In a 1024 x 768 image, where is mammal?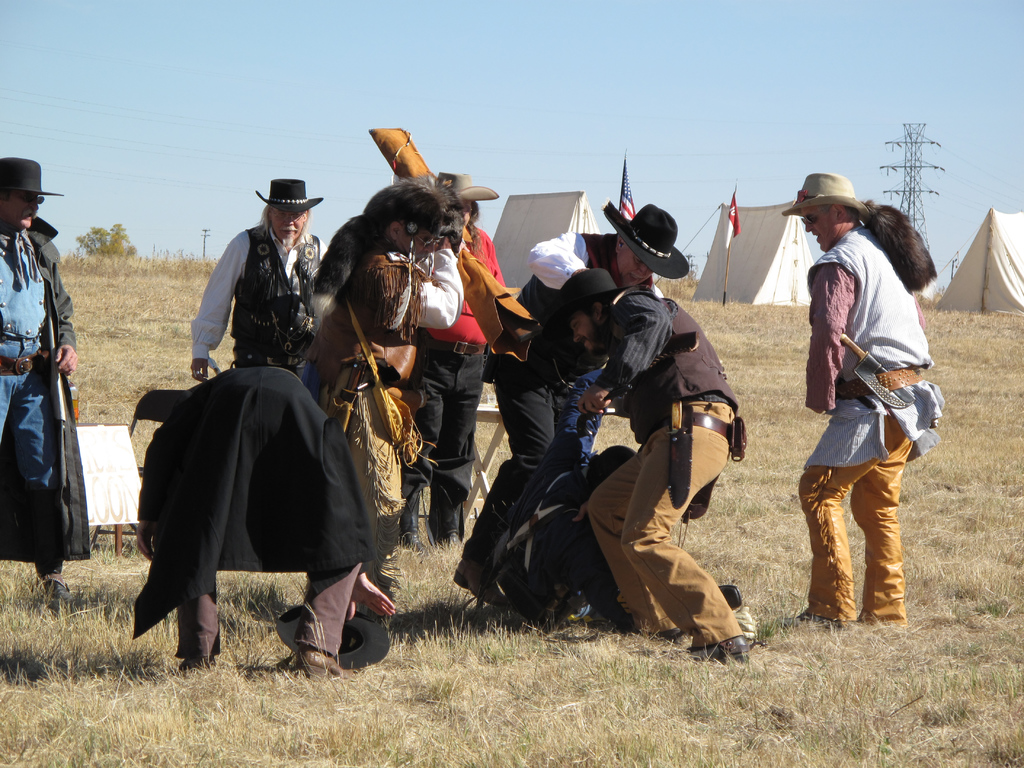
{"left": 293, "top": 175, "right": 465, "bottom": 621}.
